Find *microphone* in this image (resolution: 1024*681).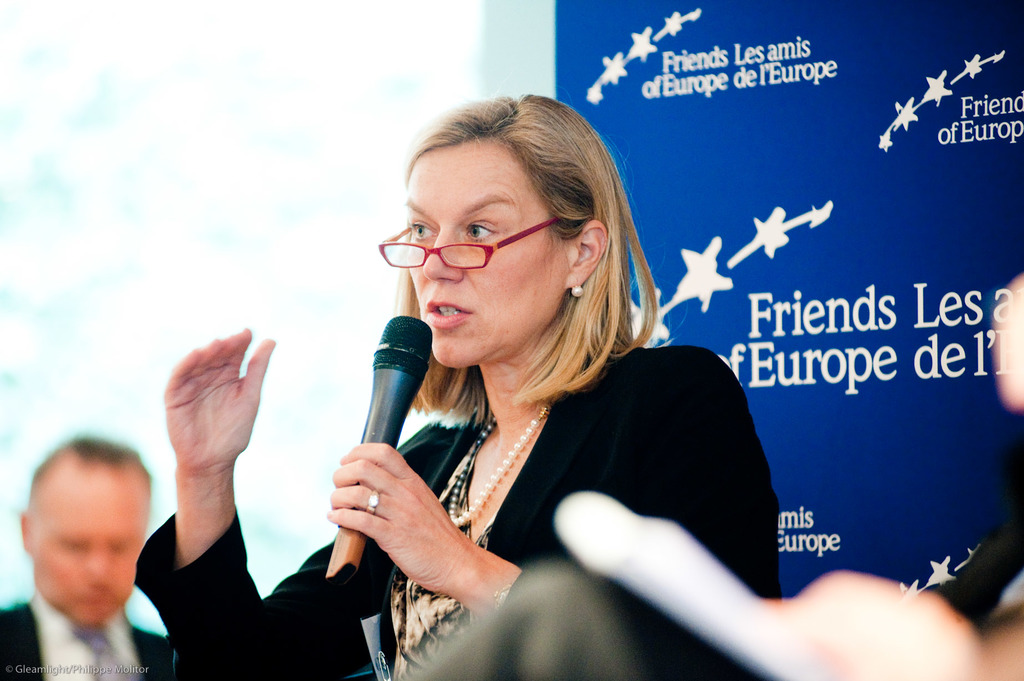
crop(324, 316, 429, 588).
